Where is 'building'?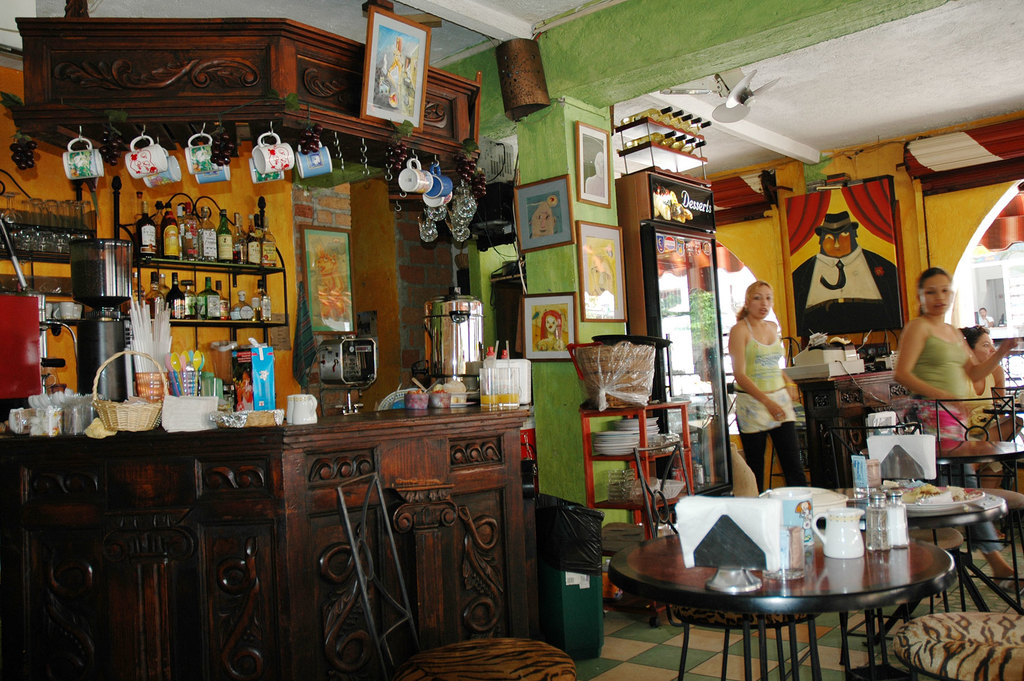
0:0:1023:680.
